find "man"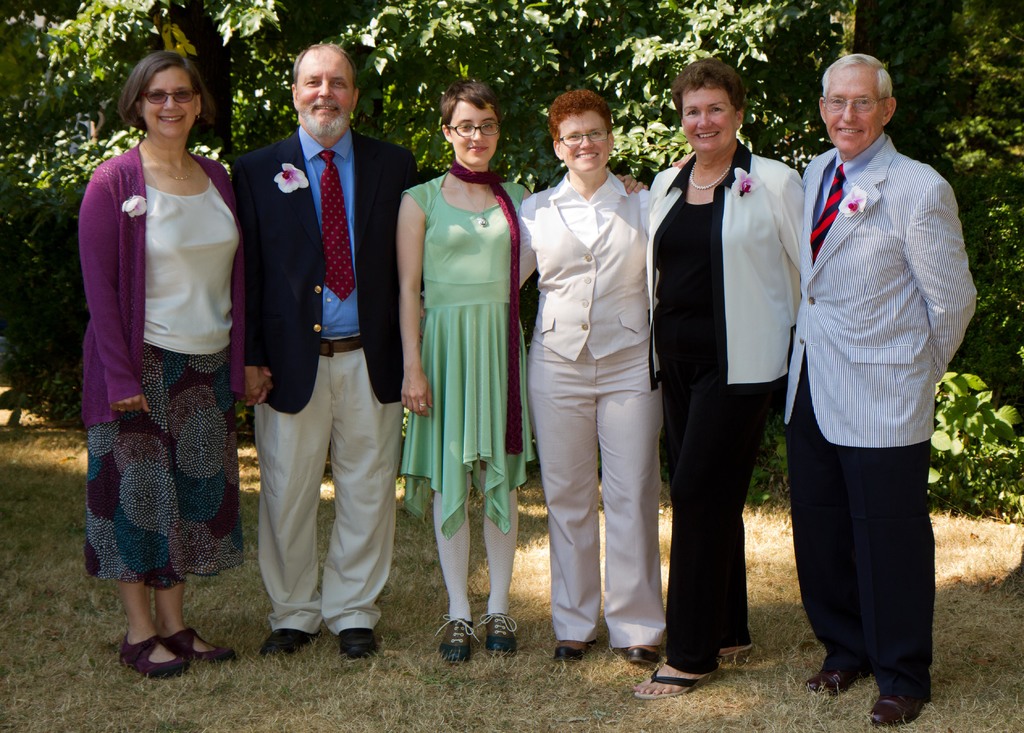
784, 58, 979, 732
